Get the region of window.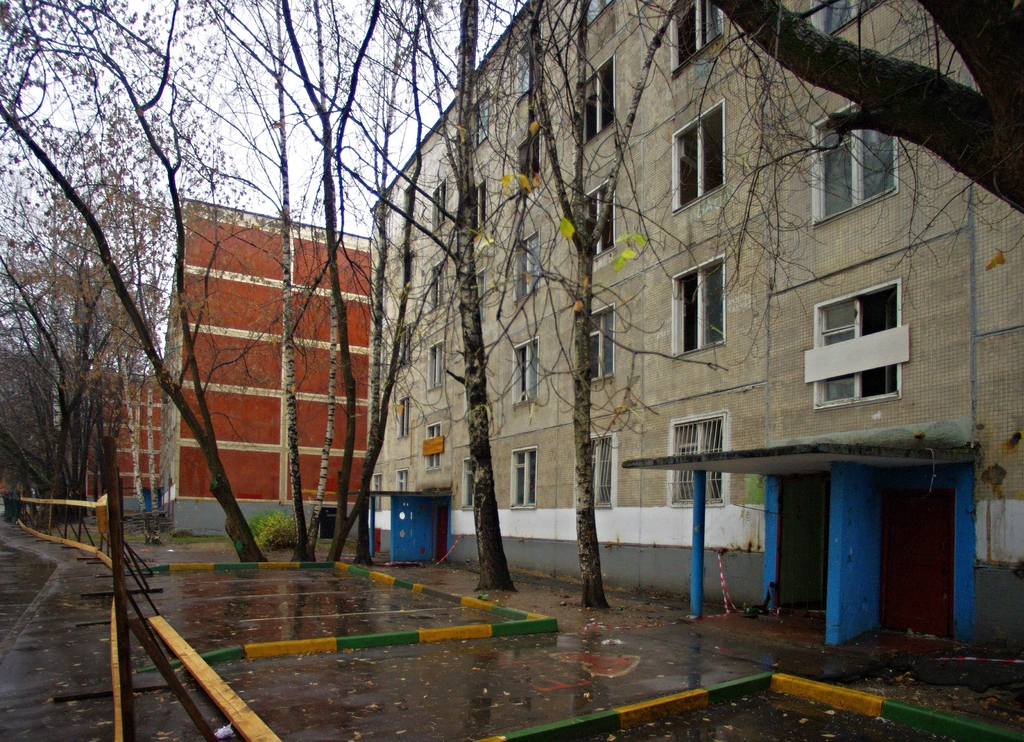
detection(806, 0, 879, 33).
